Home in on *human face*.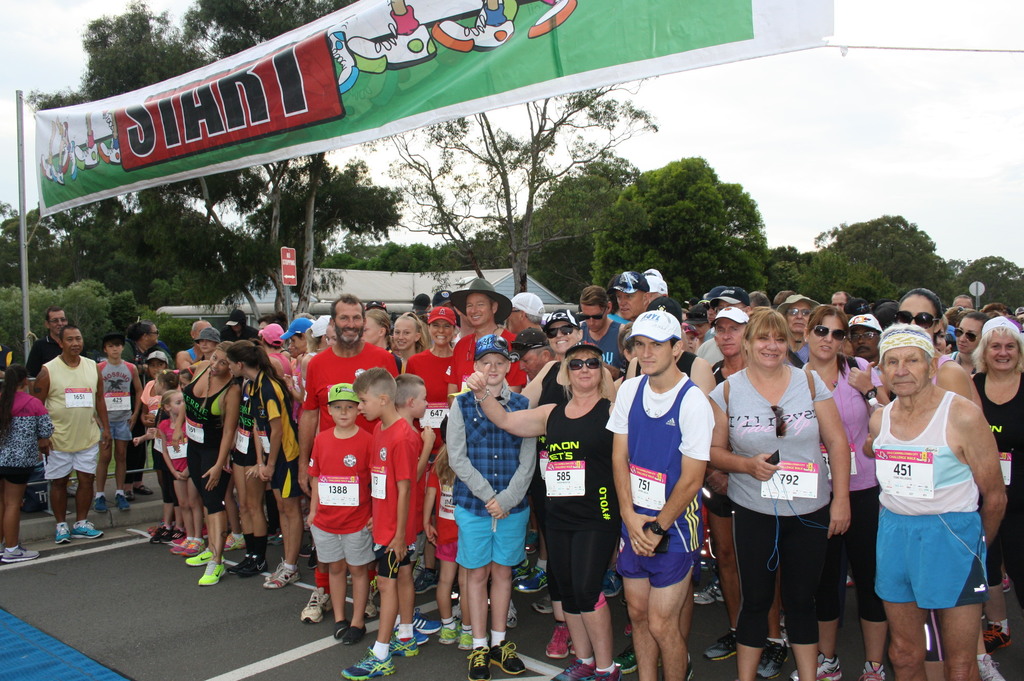
Homed in at region(208, 355, 230, 374).
